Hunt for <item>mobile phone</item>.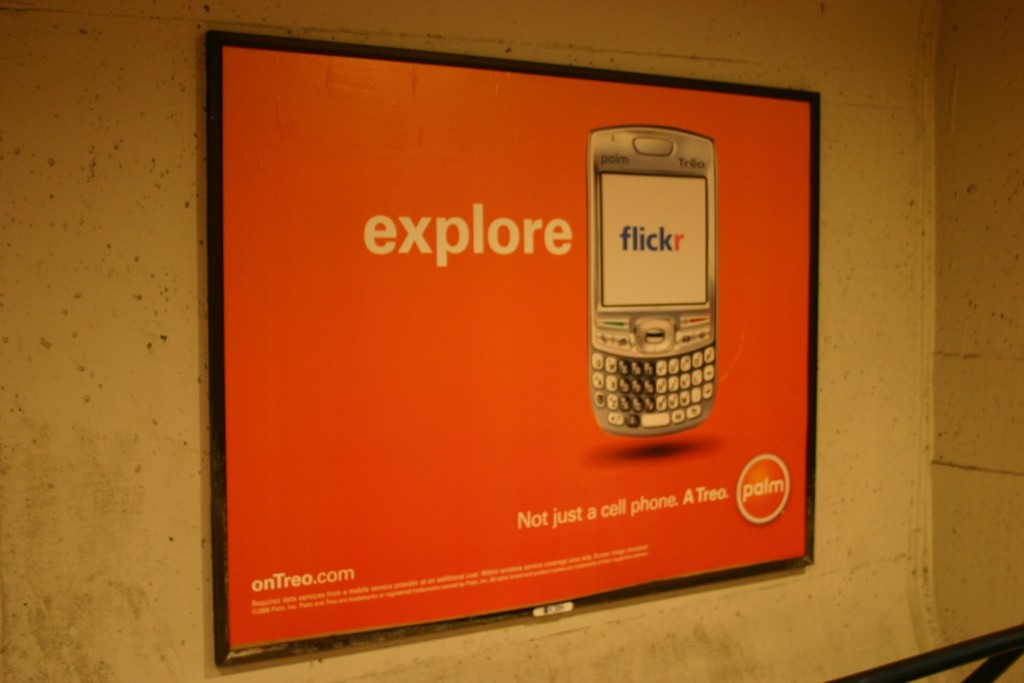
Hunted down at {"x1": 586, "y1": 121, "x2": 723, "y2": 450}.
